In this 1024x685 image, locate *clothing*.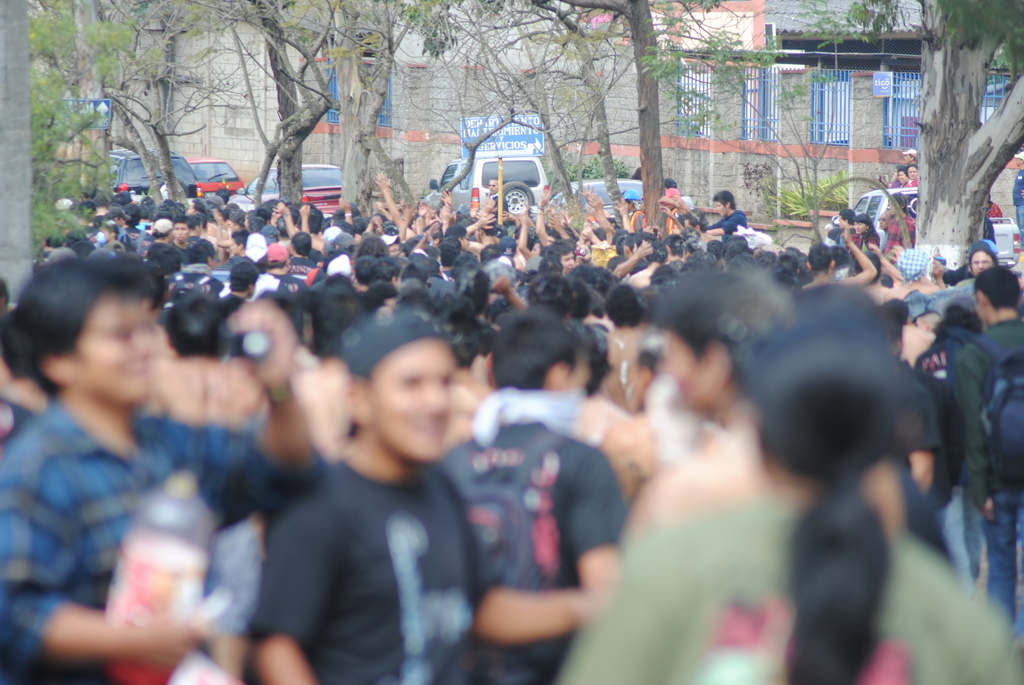
Bounding box: {"x1": 448, "y1": 425, "x2": 622, "y2": 684}.
